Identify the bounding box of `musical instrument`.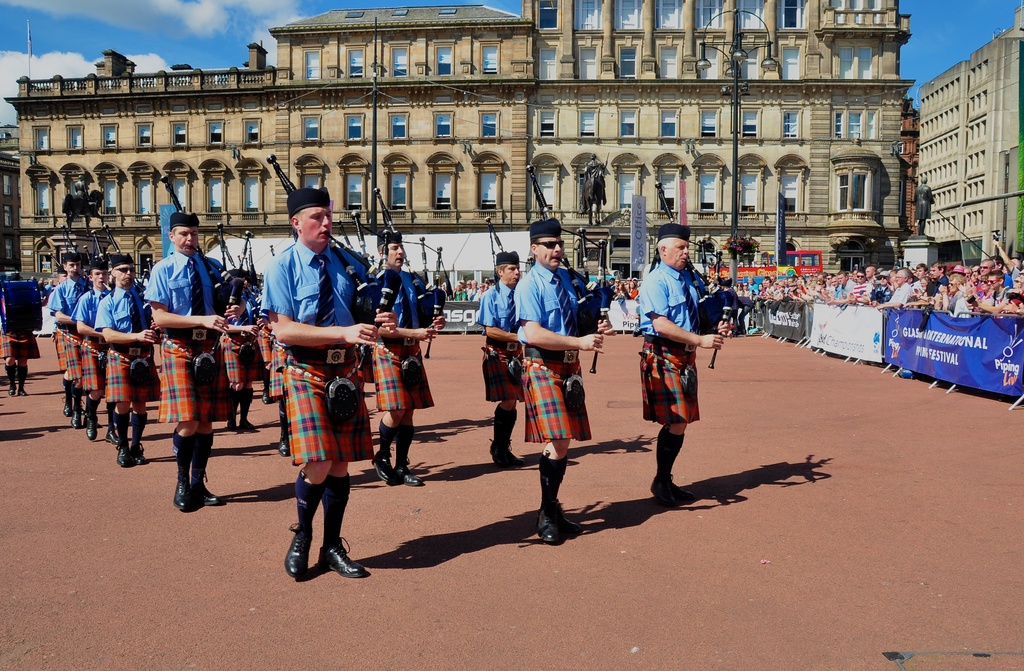
{"x1": 646, "y1": 180, "x2": 755, "y2": 370}.
